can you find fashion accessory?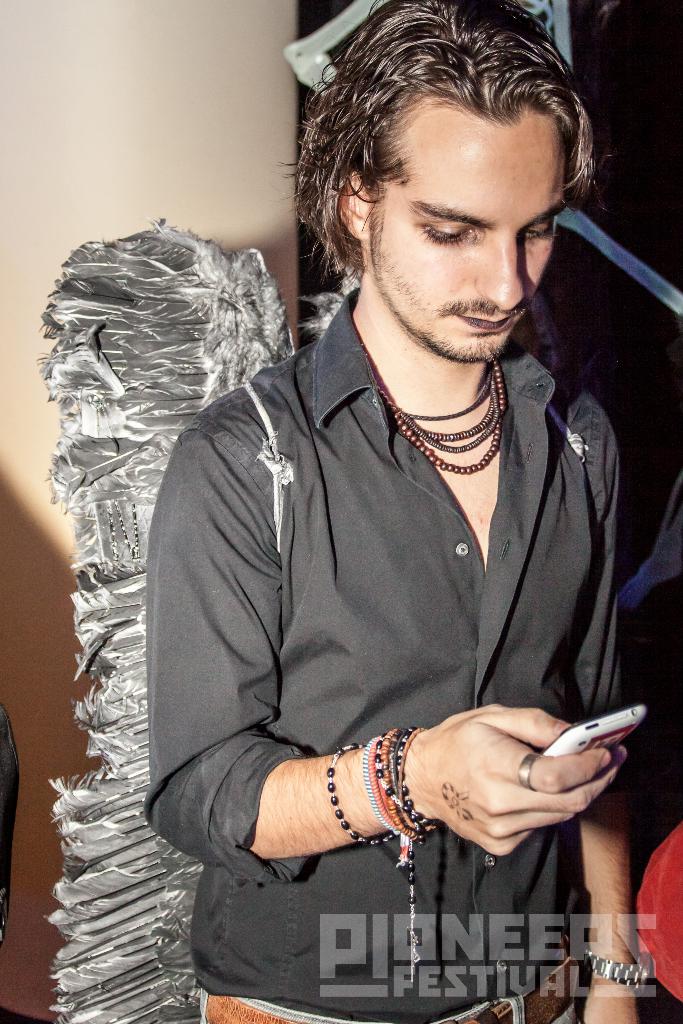
Yes, bounding box: Rect(579, 939, 657, 993).
